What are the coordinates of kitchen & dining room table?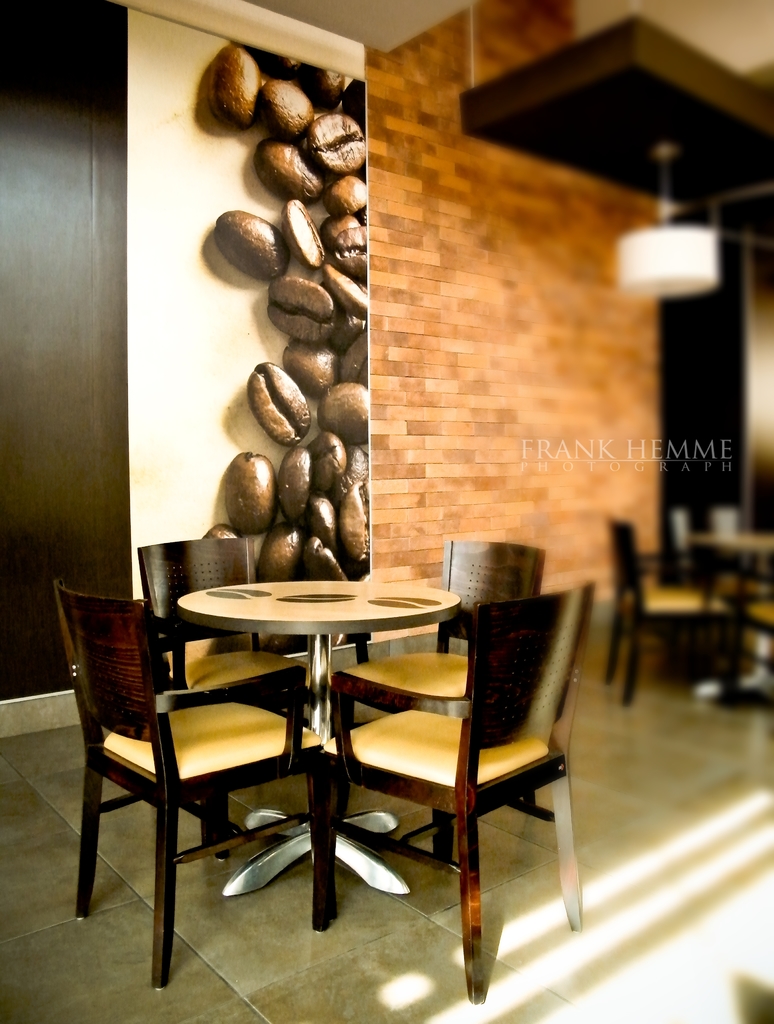
left=85, top=566, right=527, bottom=918.
